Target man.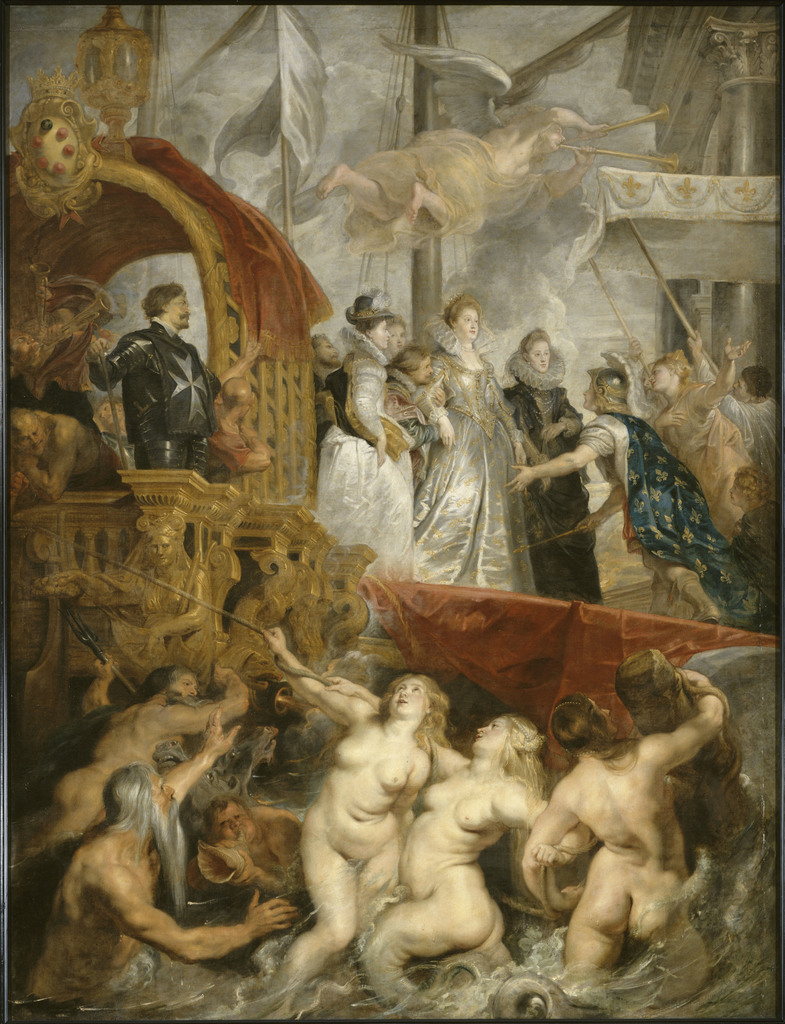
Target region: crop(22, 712, 292, 1008).
